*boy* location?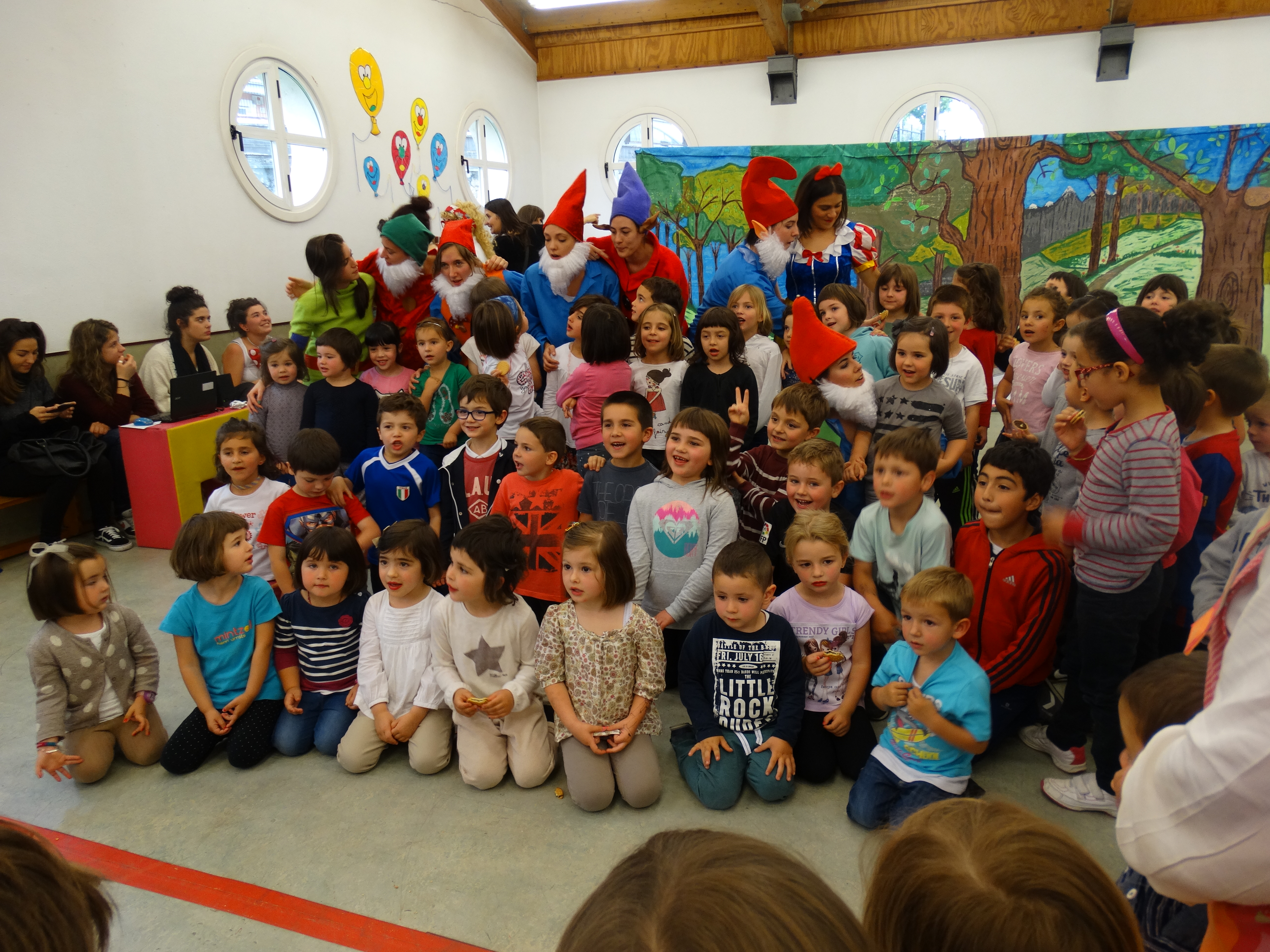
(left=185, top=107, right=209, bottom=145)
